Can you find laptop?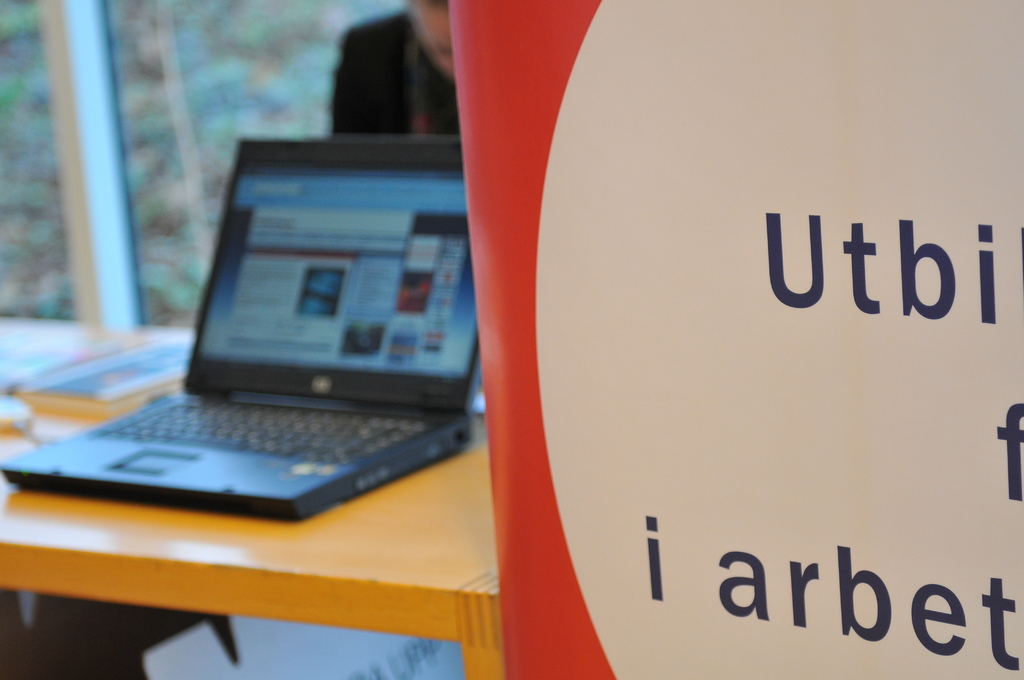
Yes, bounding box: [27, 149, 492, 542].
